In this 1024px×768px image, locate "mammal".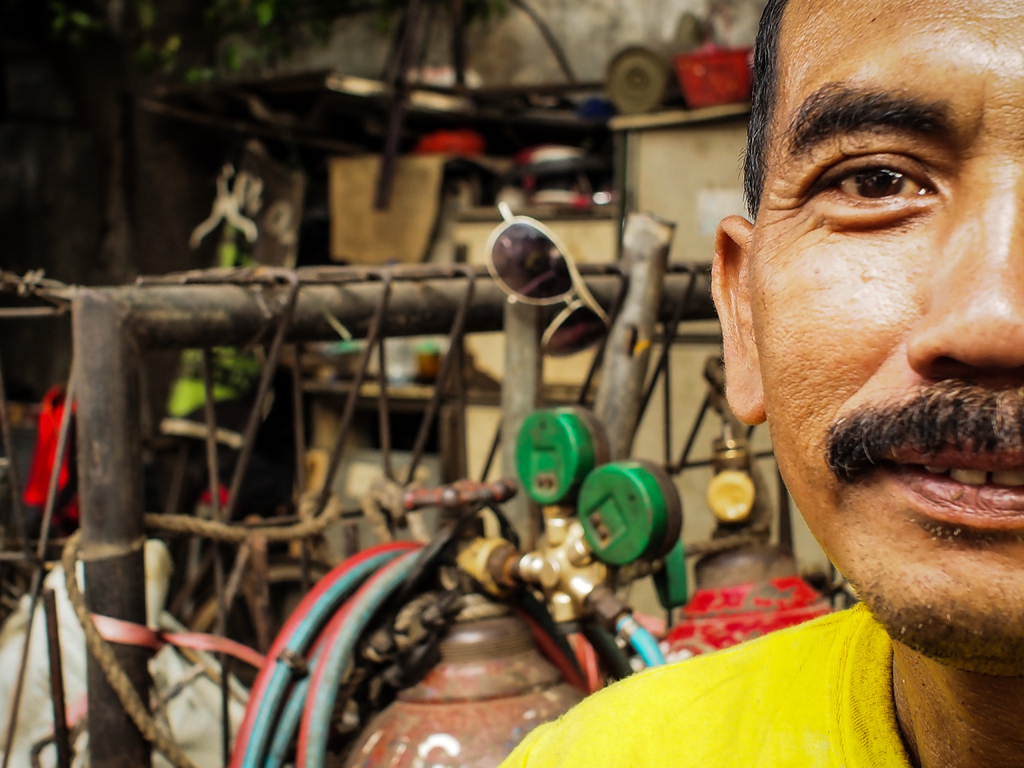
Bounding box: select_region(597, 13, 1023, 758).
